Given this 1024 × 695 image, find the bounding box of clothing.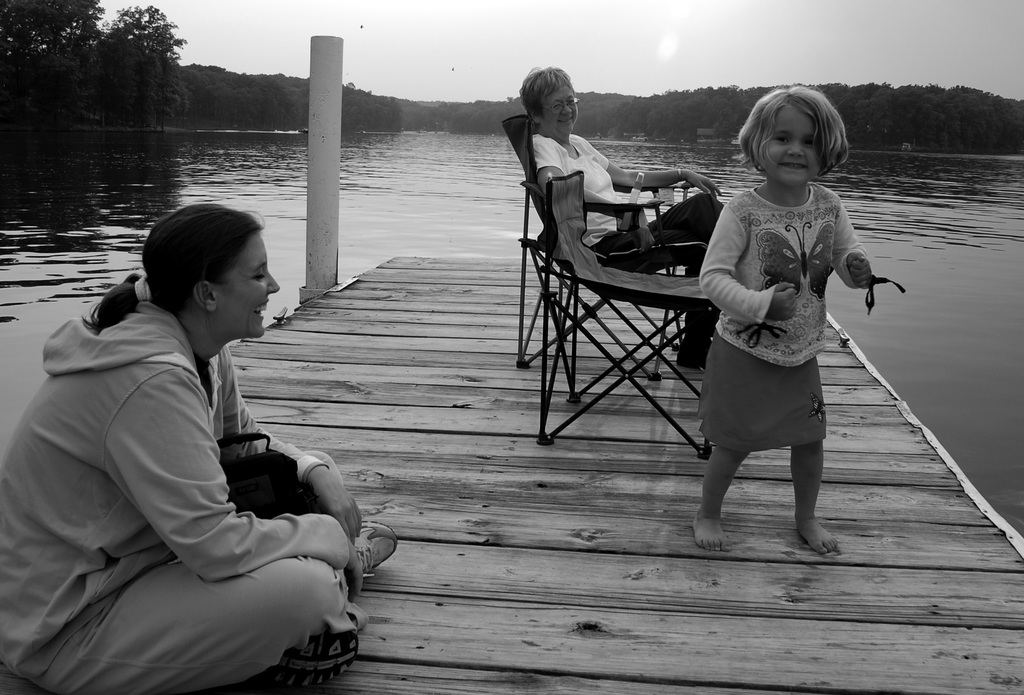
(699, 173, 881, 484).
